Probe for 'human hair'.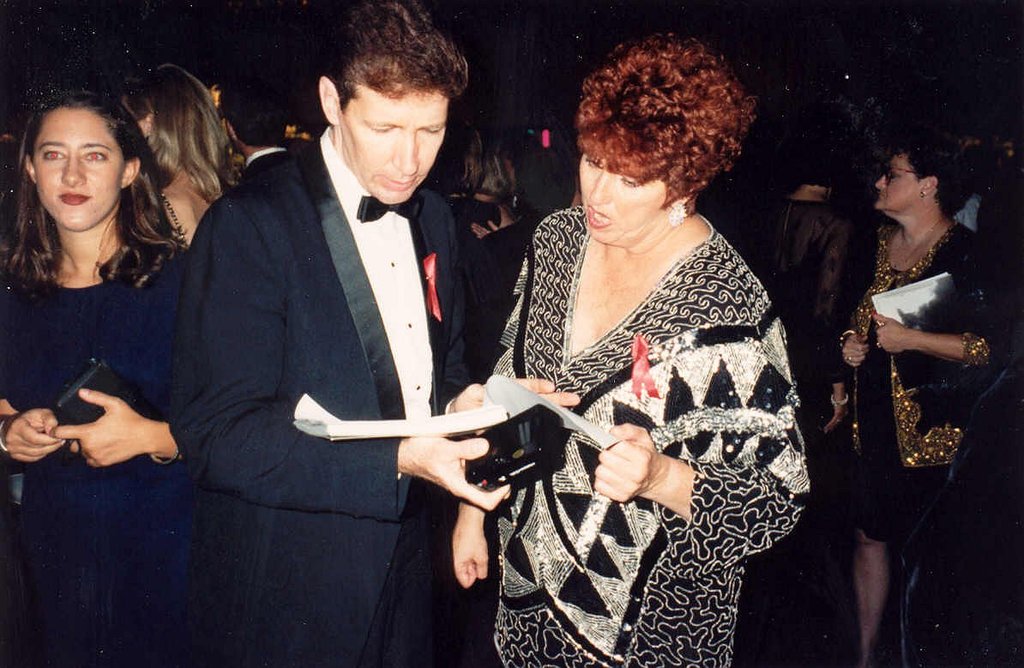
Probe result: [330, 0, 472, 106].
